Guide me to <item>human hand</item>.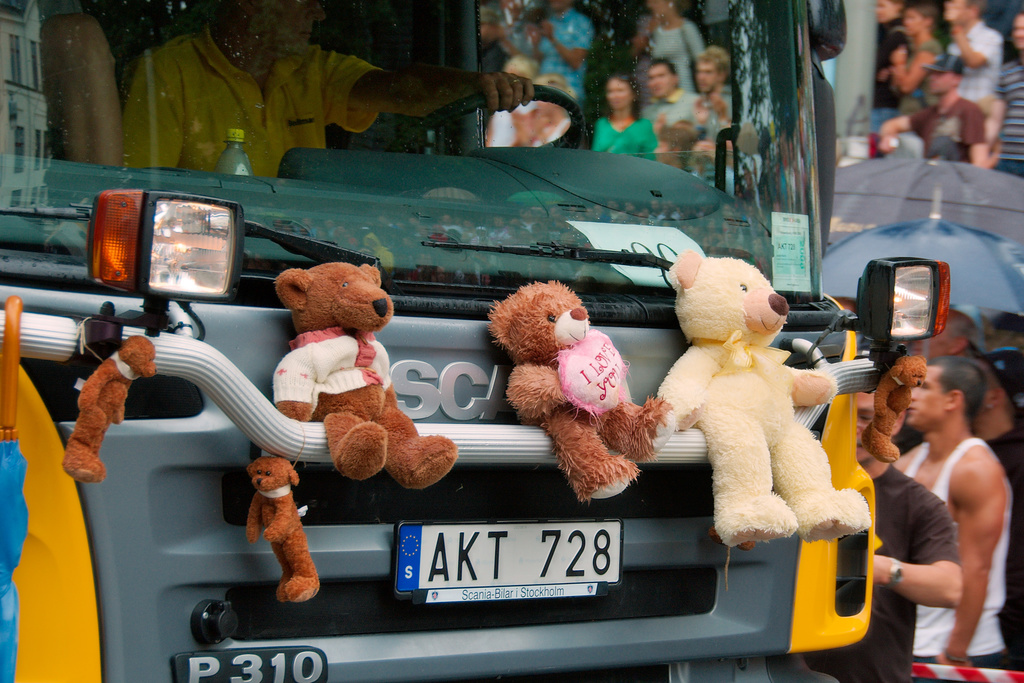
Guidance: <region>525, 25, 540, 42</region>.
